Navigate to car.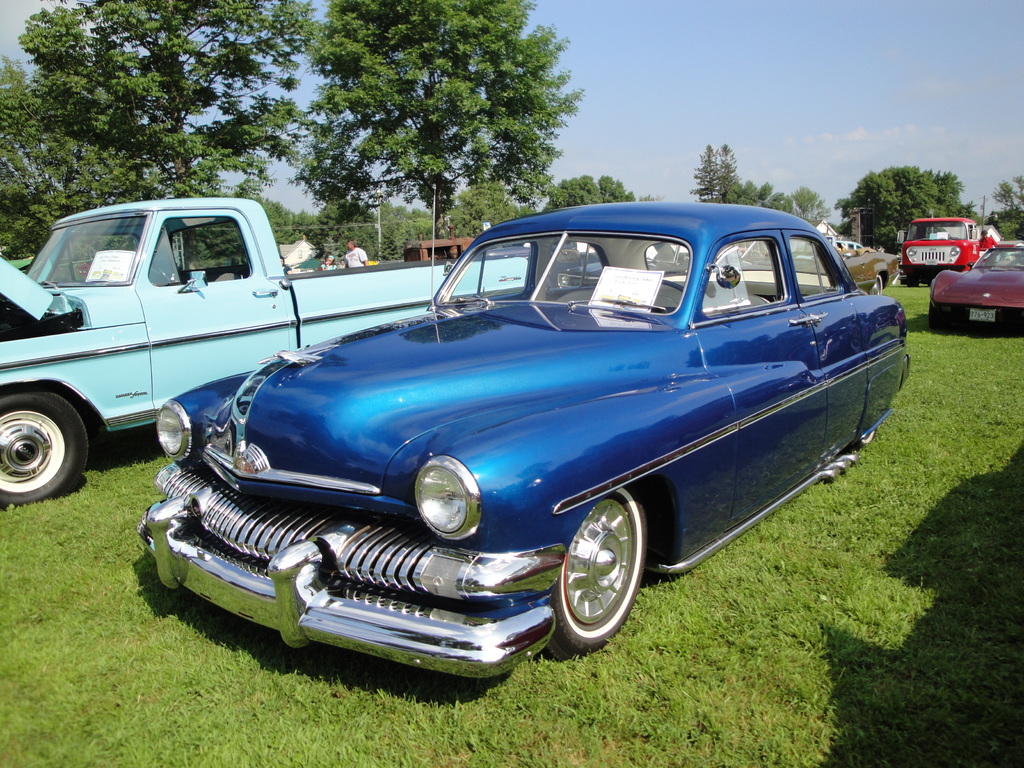
Navigation target: box(762, 248, 899, 289).
